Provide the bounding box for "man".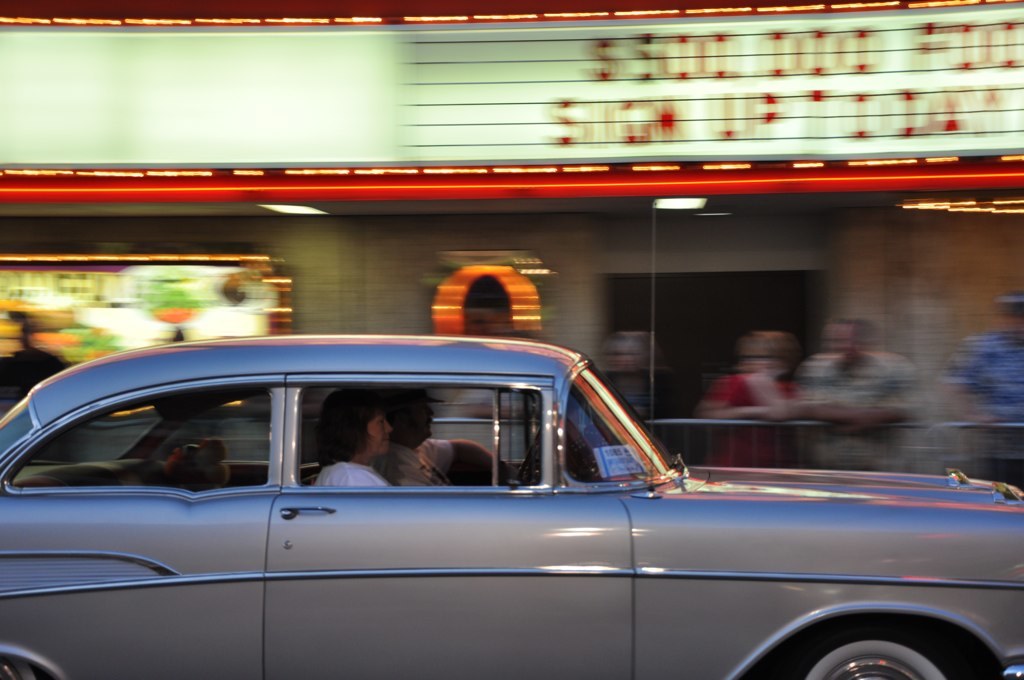
BBox(793, 315, 913, 466).
